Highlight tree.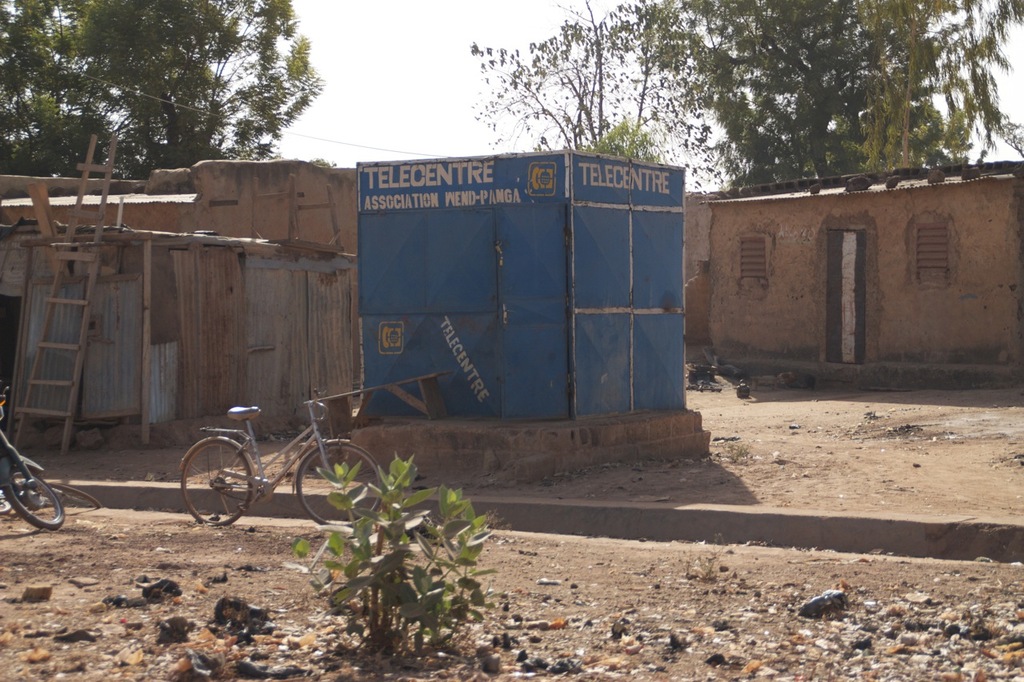
Highlighted region: box=[582, 118, 662, 160].
